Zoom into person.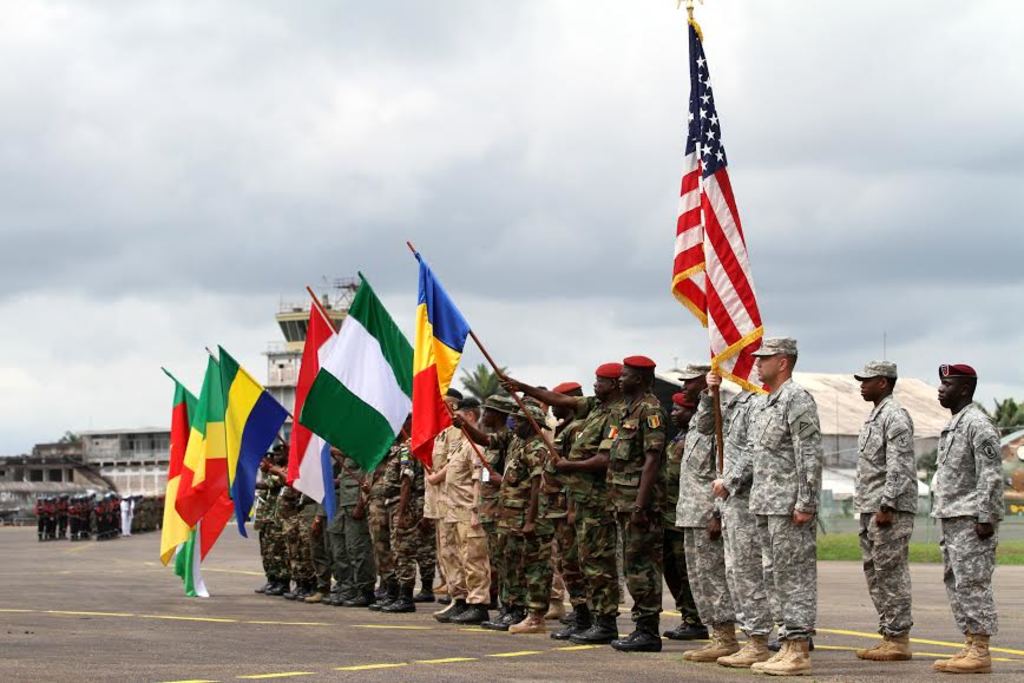
Zoom target: <box>494,401,554,635</box>.
